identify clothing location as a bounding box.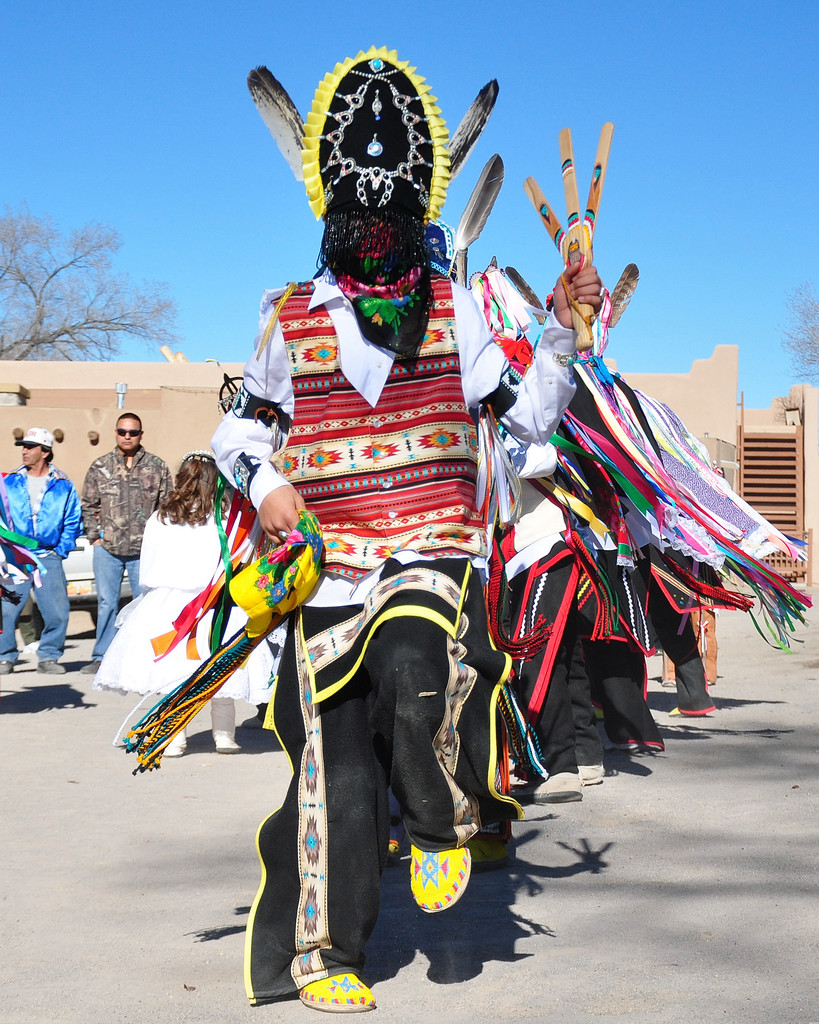
[left=0, top=460, right=71, bottom=662].
